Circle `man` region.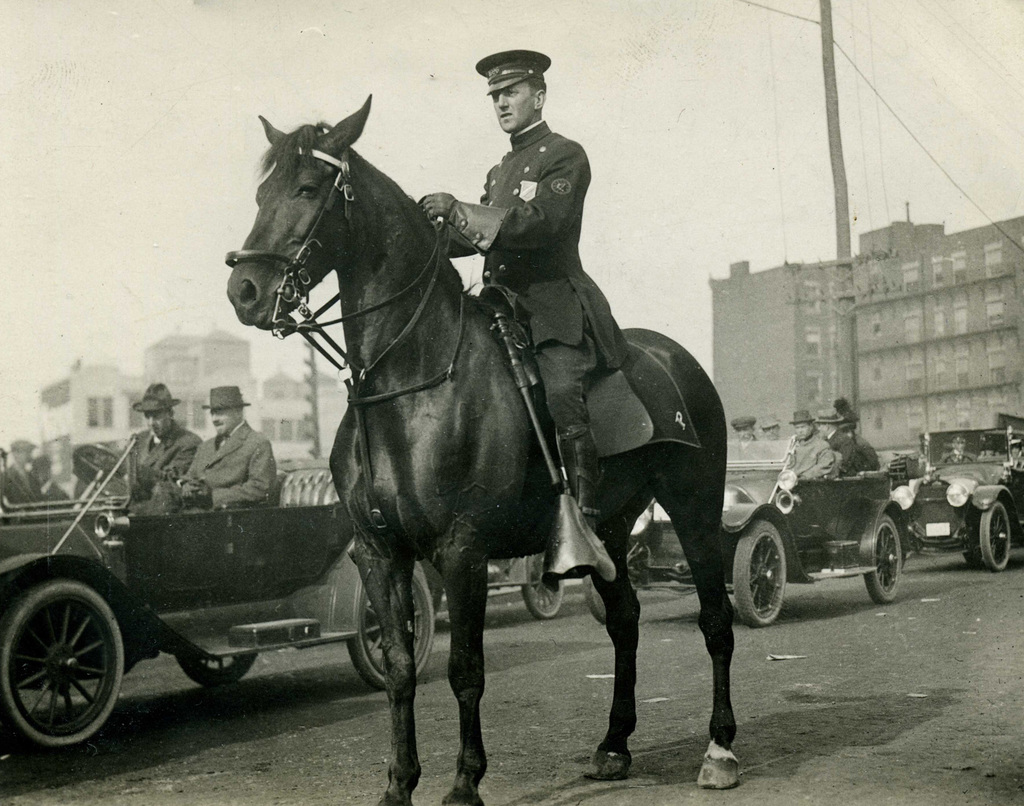
Region: (776,412,835,478).
